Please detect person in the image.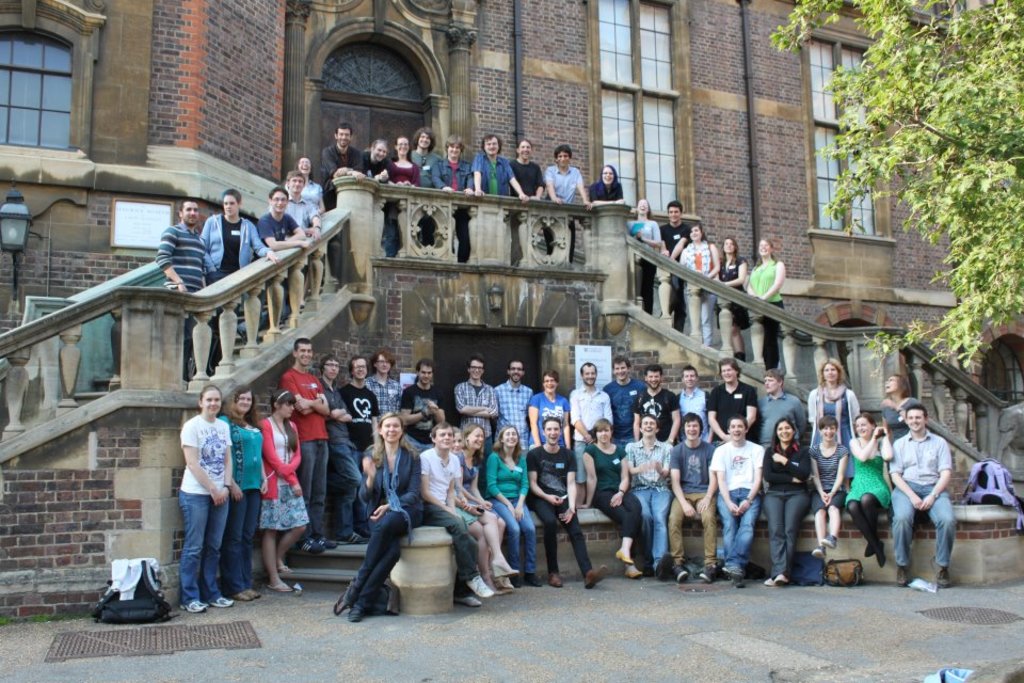
x1=663 y1=425 x2=726 y2=583.
